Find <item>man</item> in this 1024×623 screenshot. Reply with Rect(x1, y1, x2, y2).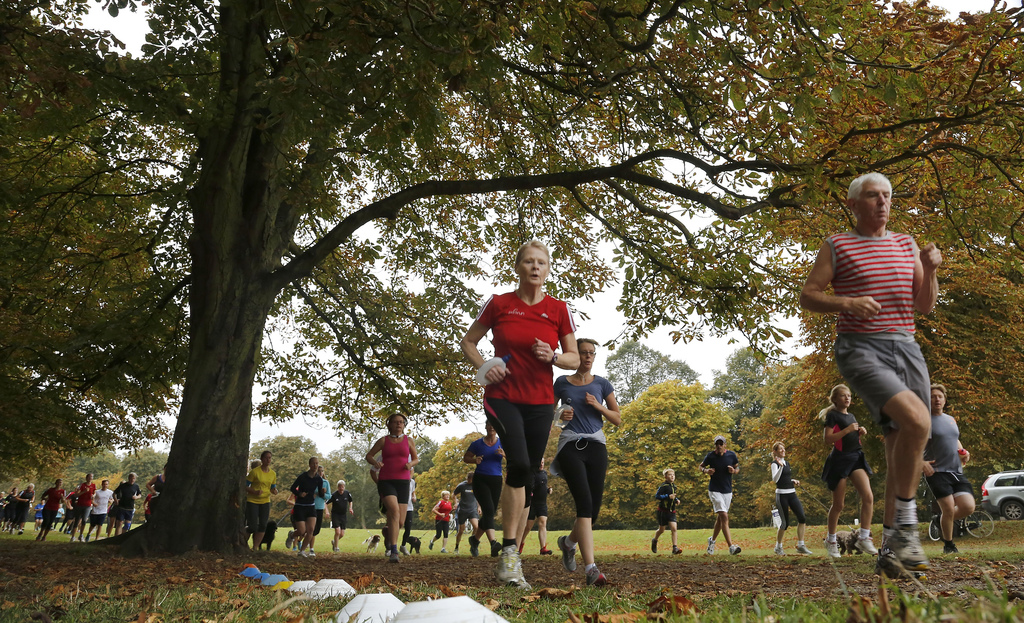
Rect(451, 471, 481, 554).
